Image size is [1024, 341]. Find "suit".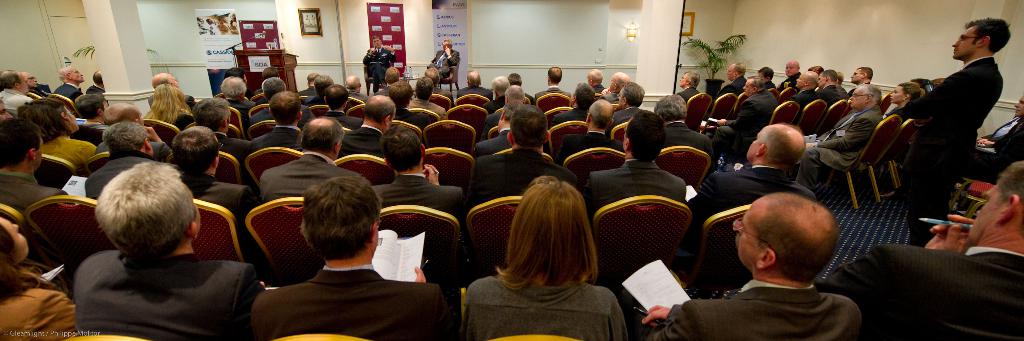
select_region(339, 123, 387, 171).
